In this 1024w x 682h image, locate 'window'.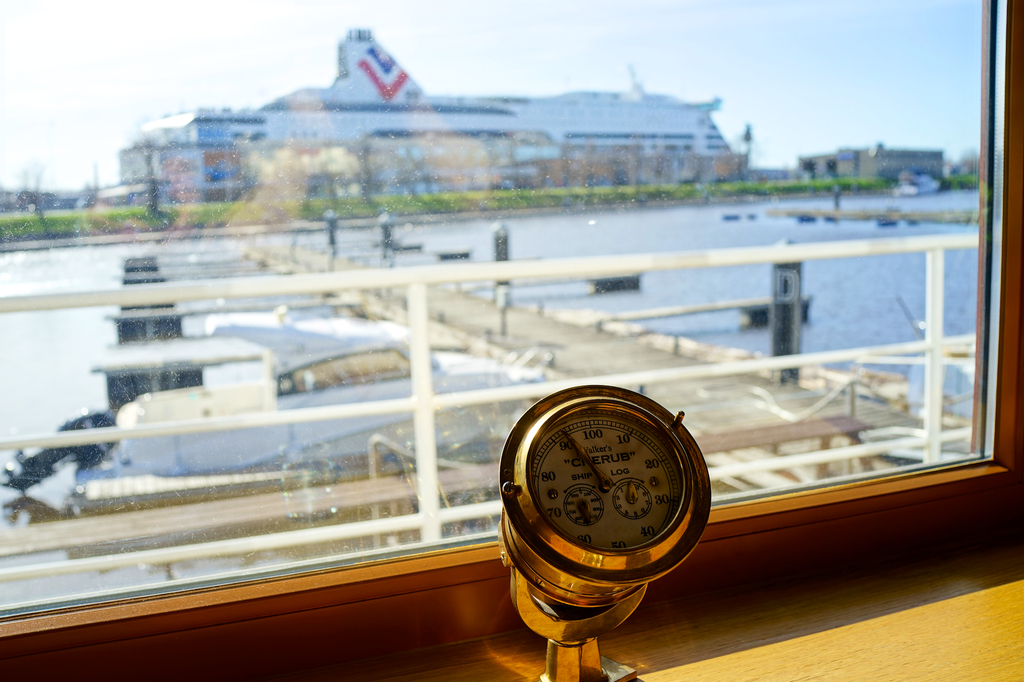
Bounding box: {"x1": 0, "y1": 0, "x2": 1023, "y2": 680}.
